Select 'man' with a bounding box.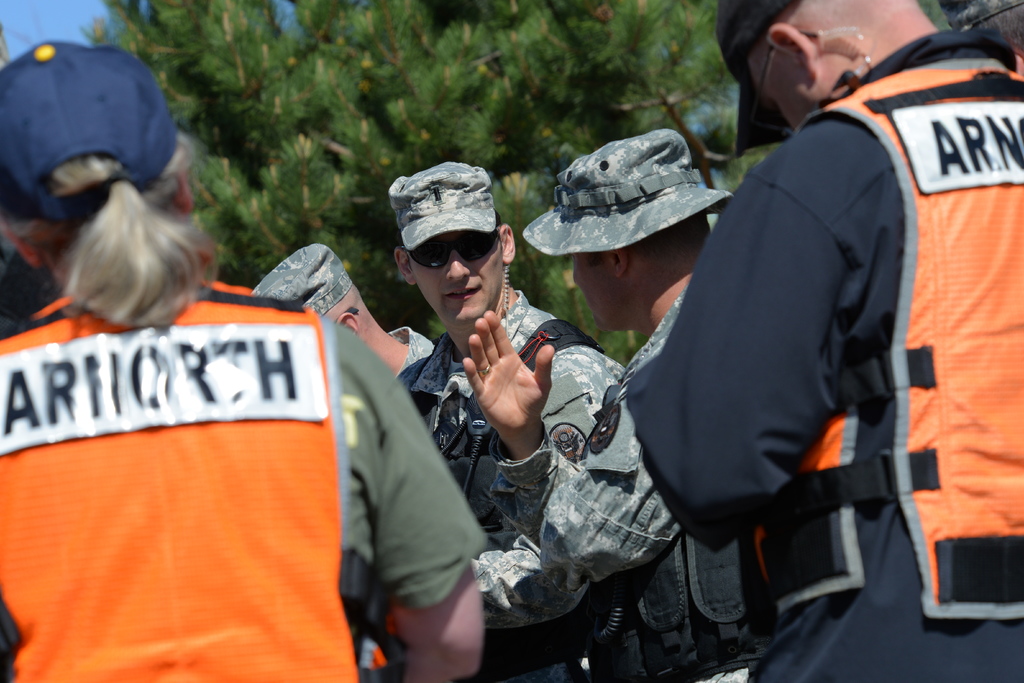
x1=376, y1=161, x2=620, y2=682.
